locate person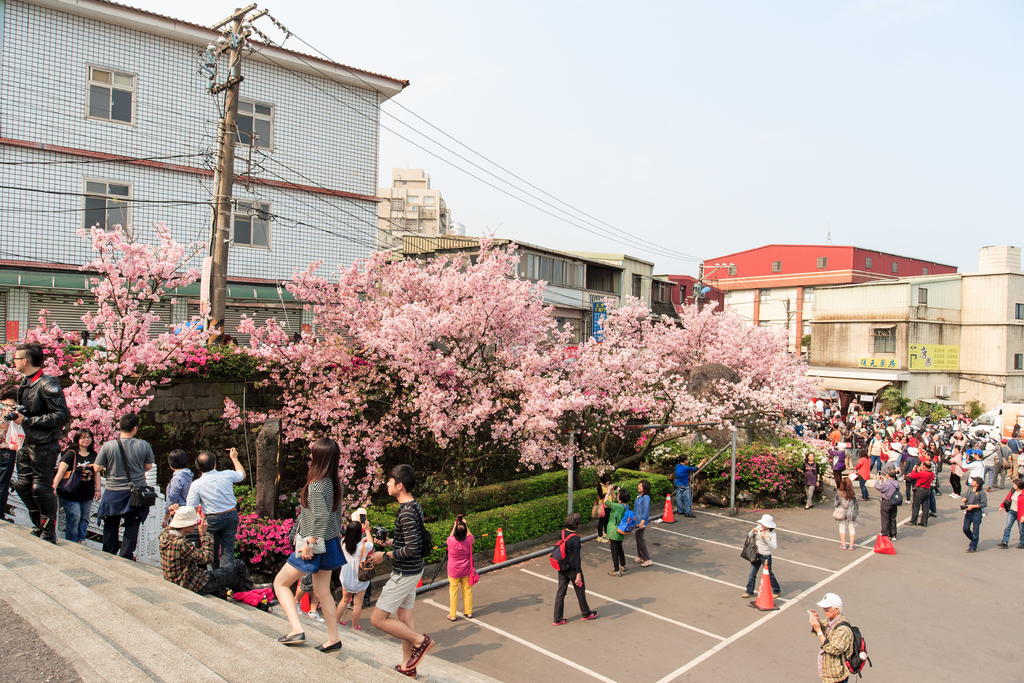
148, 500, 217, 593
